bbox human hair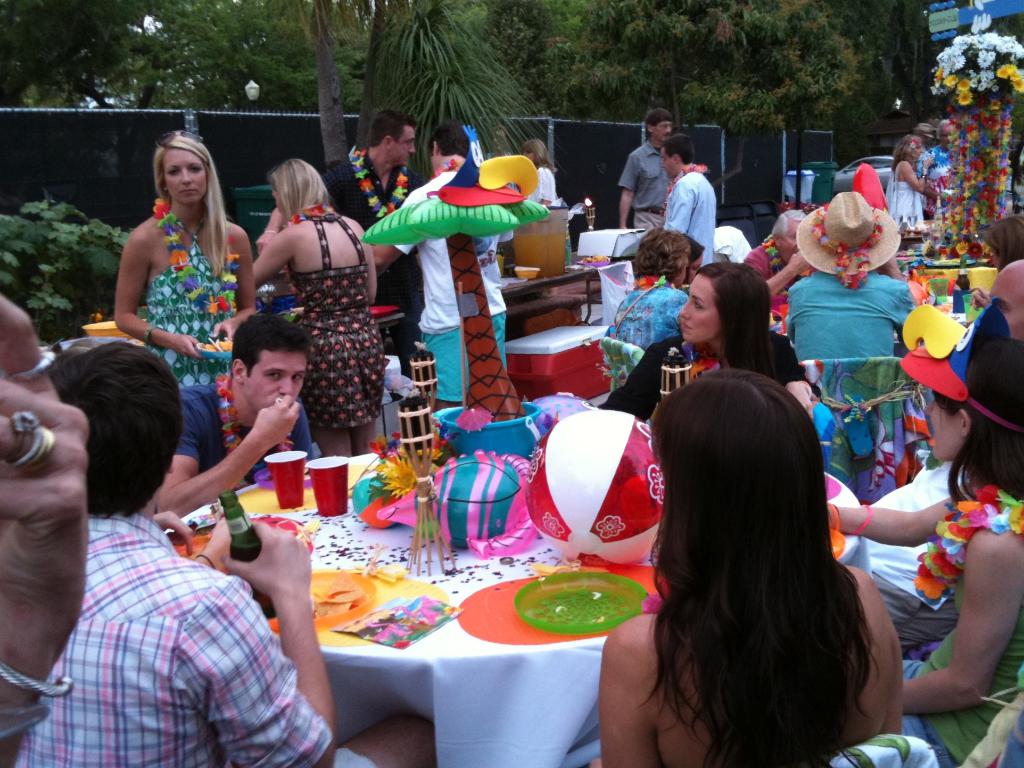
x1=628 y1=222 x2=690 y2=282
